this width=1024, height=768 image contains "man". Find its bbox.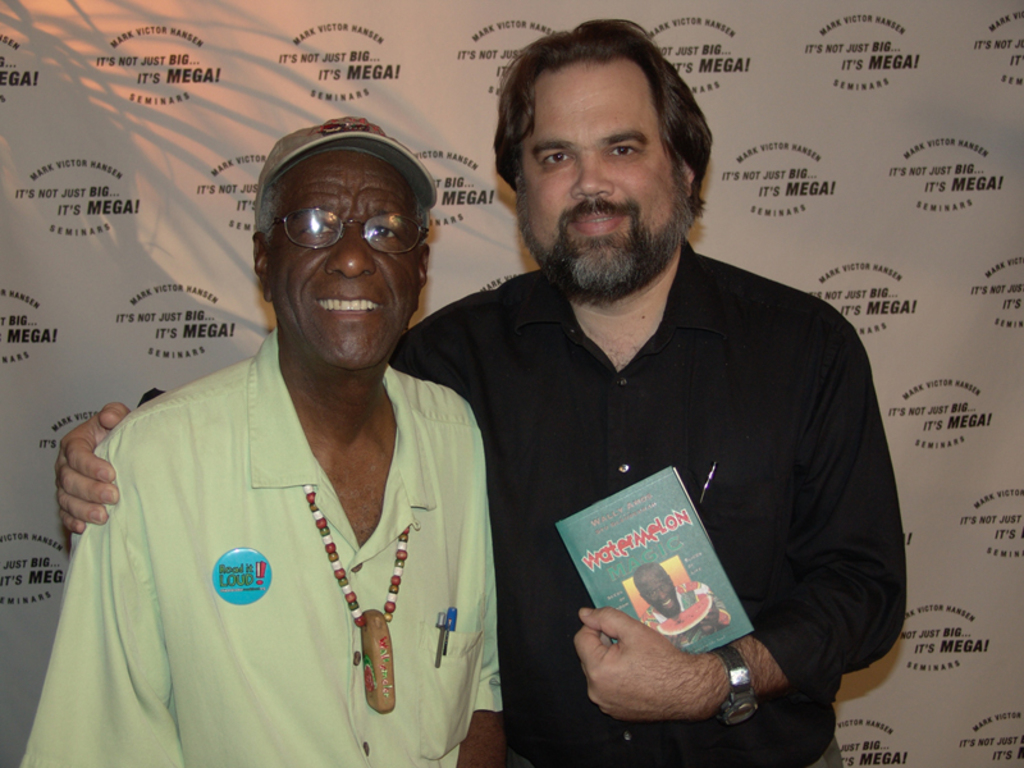
(x1=60, y1=15, x2=909, y2=767).
